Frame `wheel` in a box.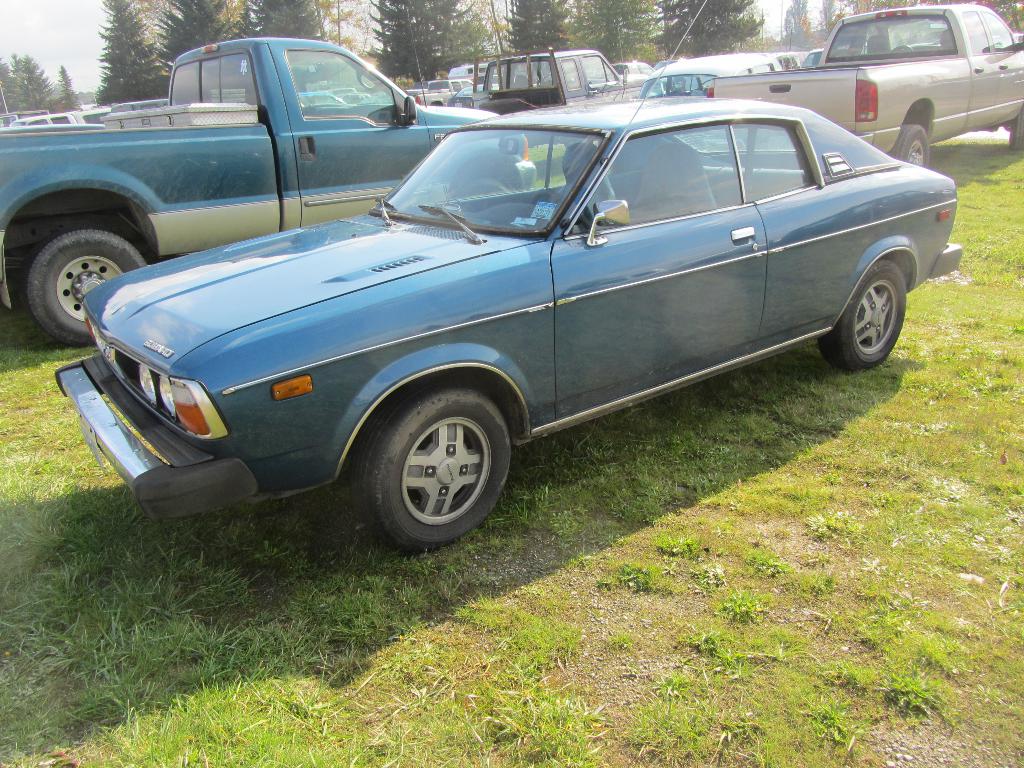
<box>1011,107,1023,150</box>.
